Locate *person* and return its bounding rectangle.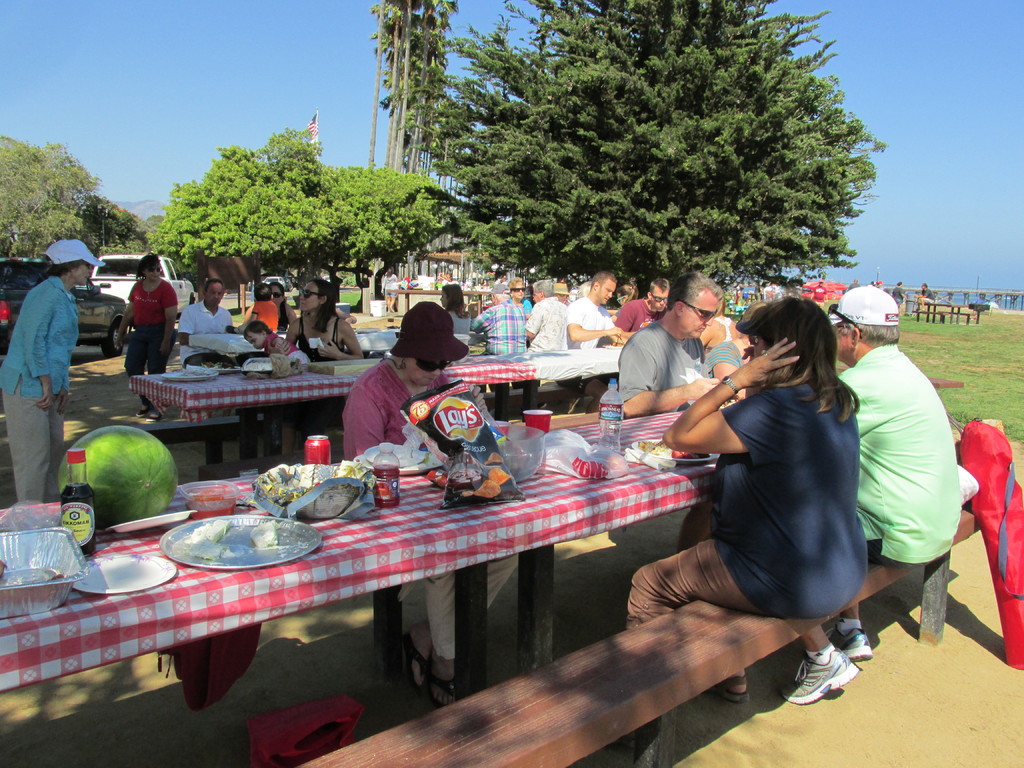
l=778, t=277, r=956, b=712.
